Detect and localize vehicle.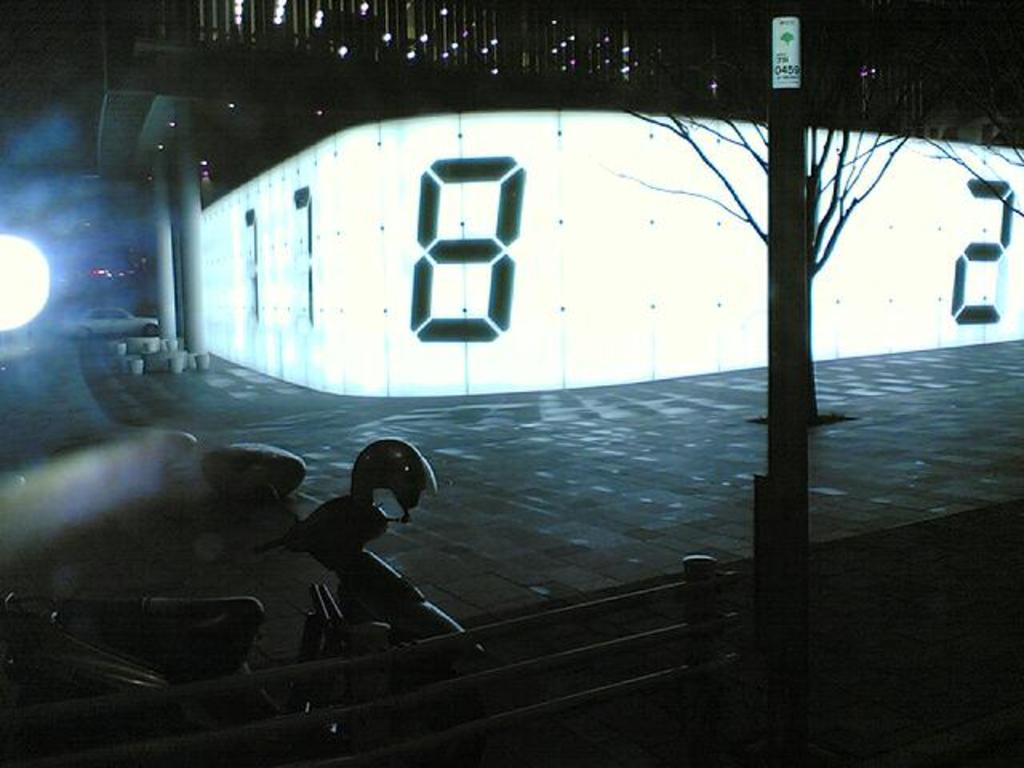
Localized at (x1=0, y1=469, x2=510, y2=728).
